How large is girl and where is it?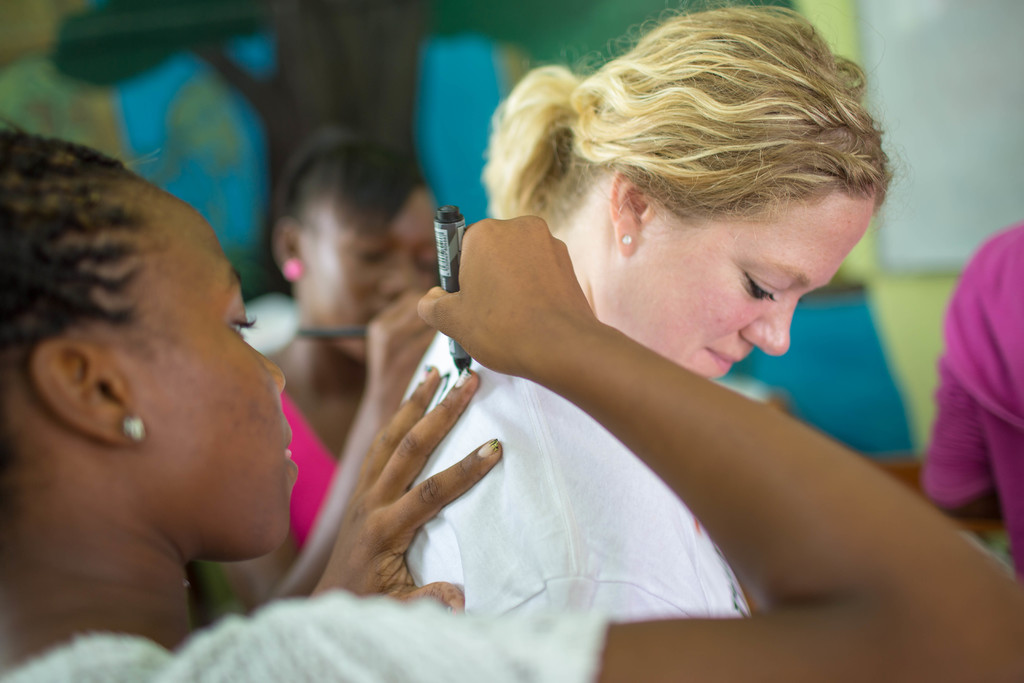
Bounding box: bbox=(0, 120, 1023, 682).
